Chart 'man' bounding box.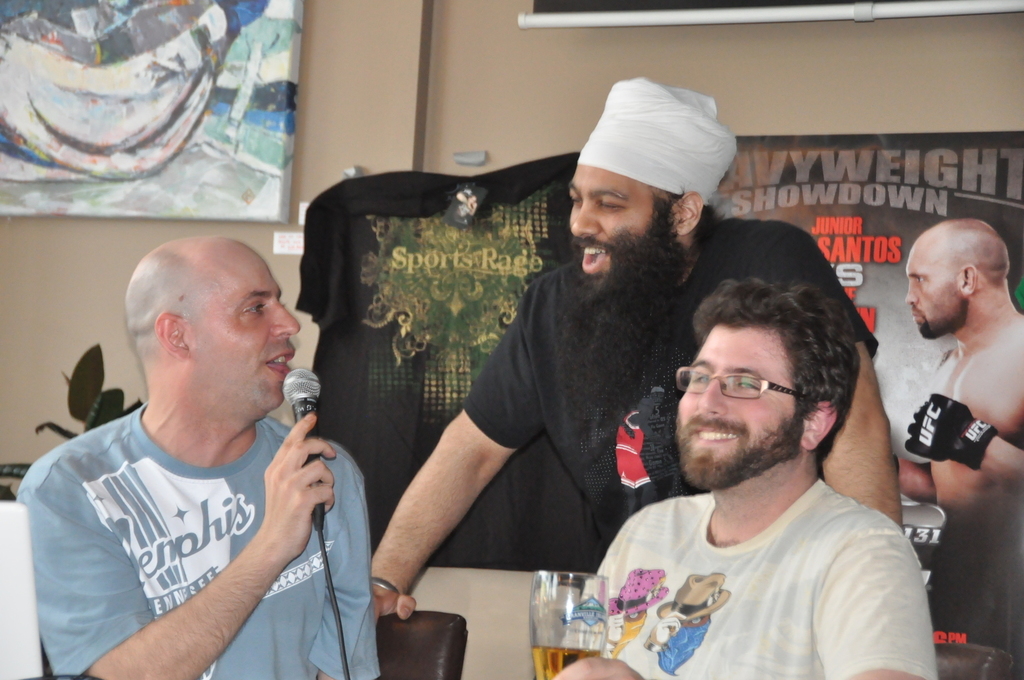
Charted: (895,217,1023,651).
